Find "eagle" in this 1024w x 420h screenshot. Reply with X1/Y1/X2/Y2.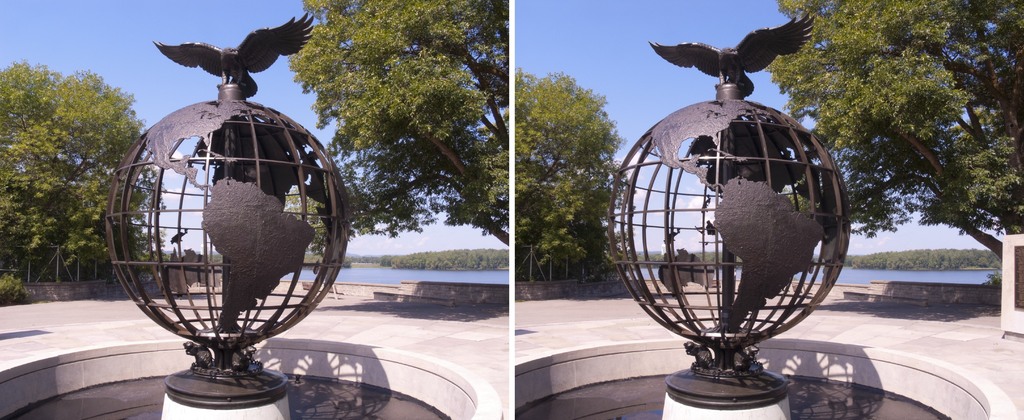
639/4/825/101.
